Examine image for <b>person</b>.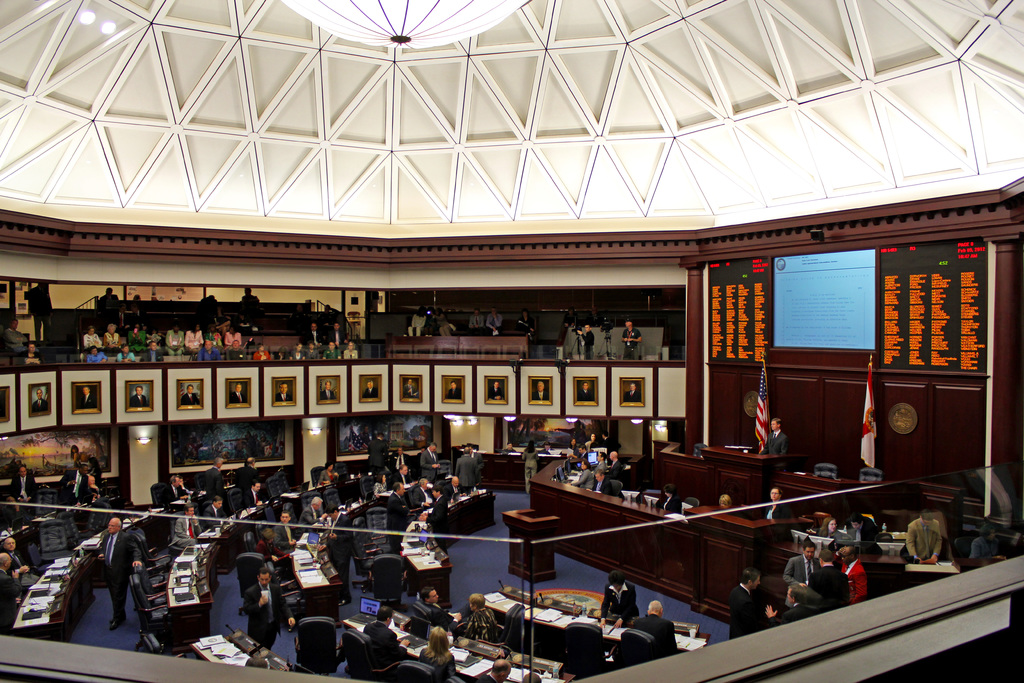
Examination result: 486:304:513:335.
